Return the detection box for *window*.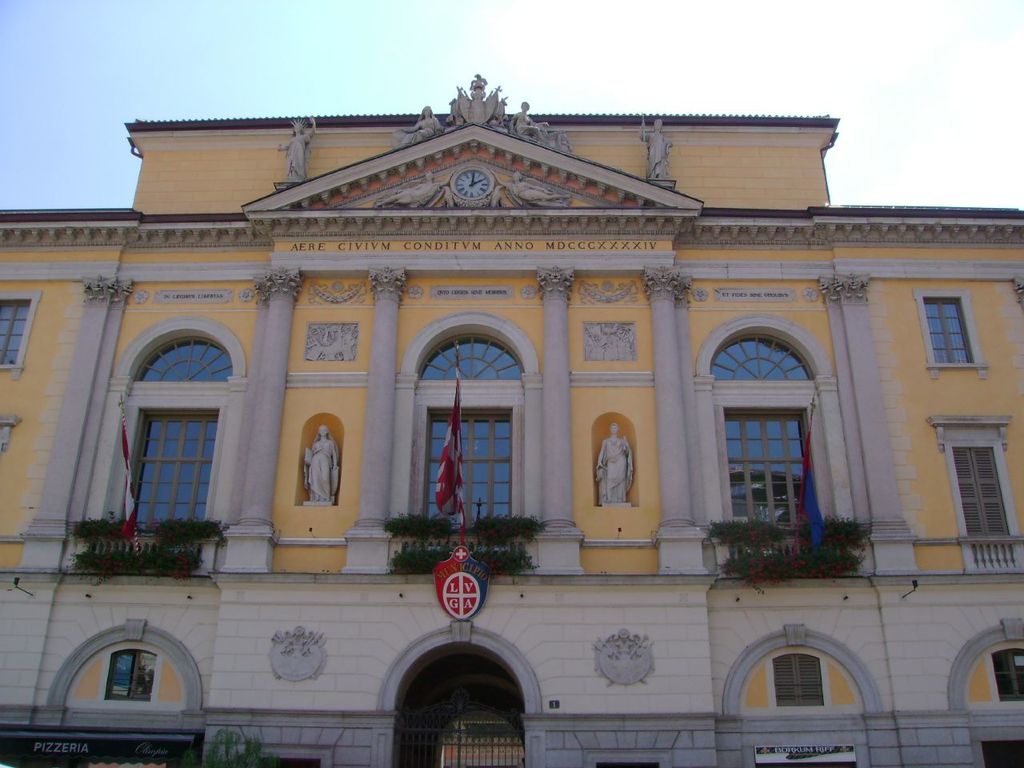
922 296 971 368.
